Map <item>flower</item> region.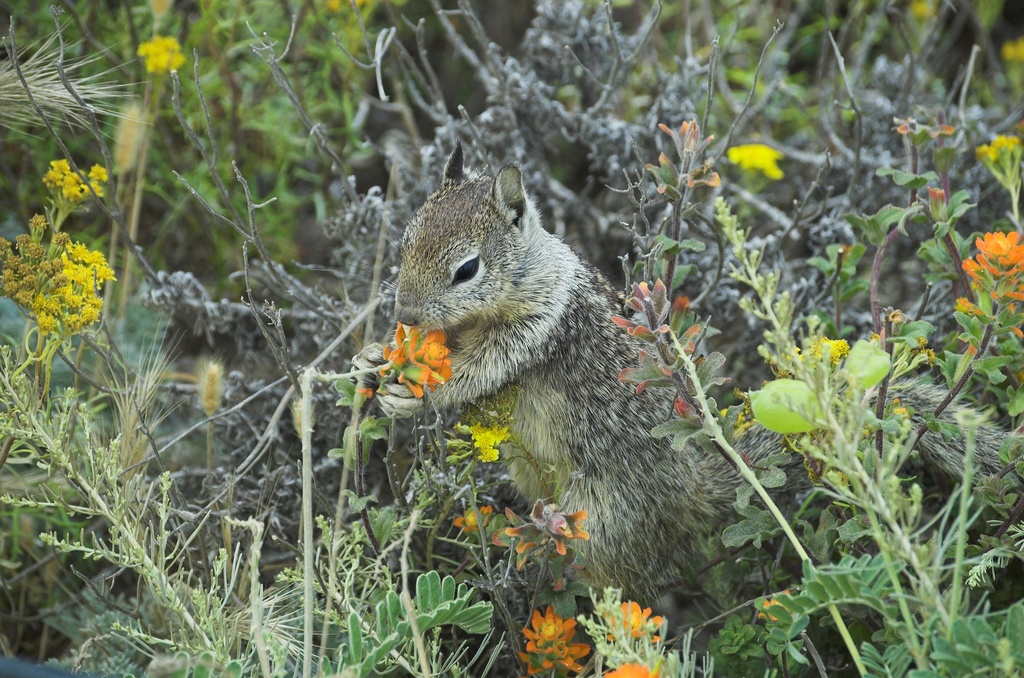
Mapped to left=972, top=127, right=1023, bottom=159.
